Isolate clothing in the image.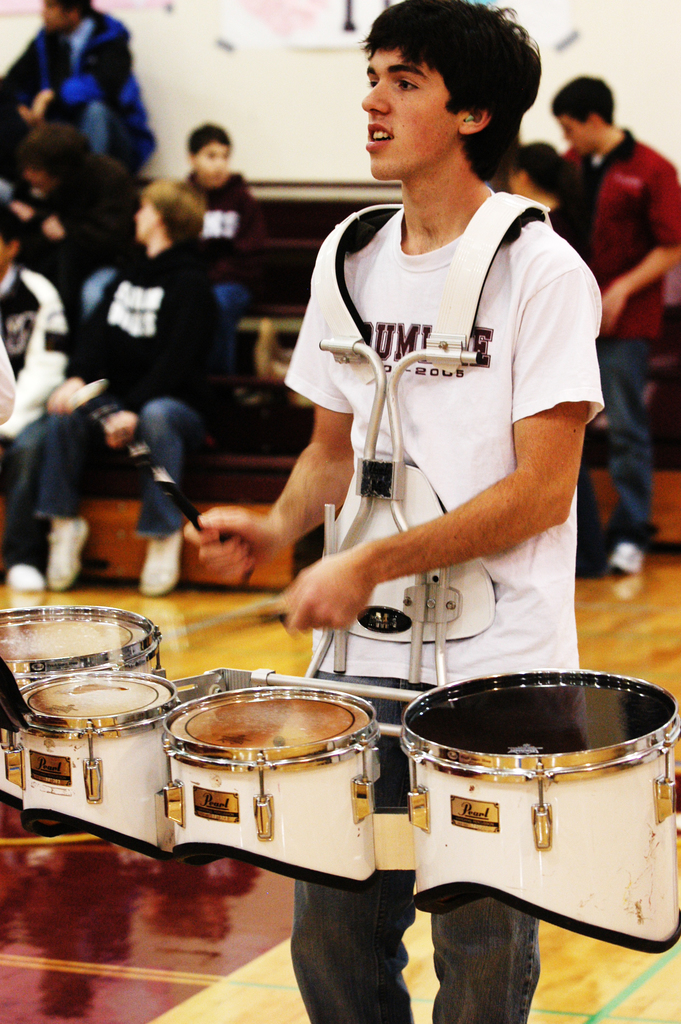
Isolated region: rect(537, 192, 588, 554).
